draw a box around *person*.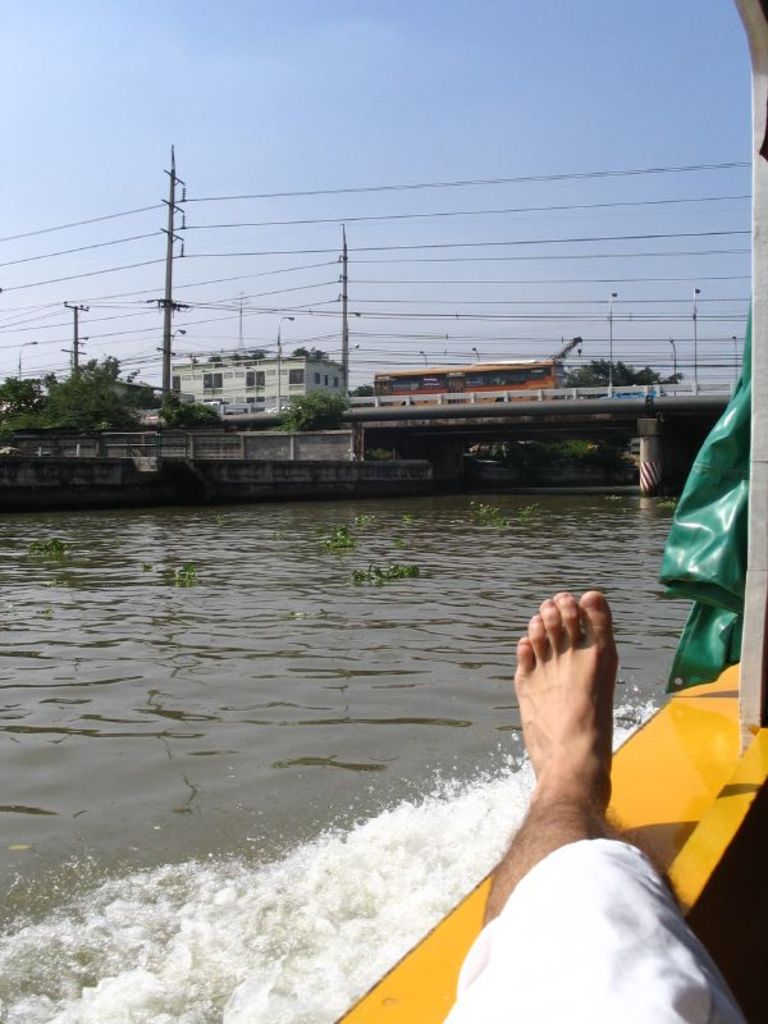
445:590:755:1023.
